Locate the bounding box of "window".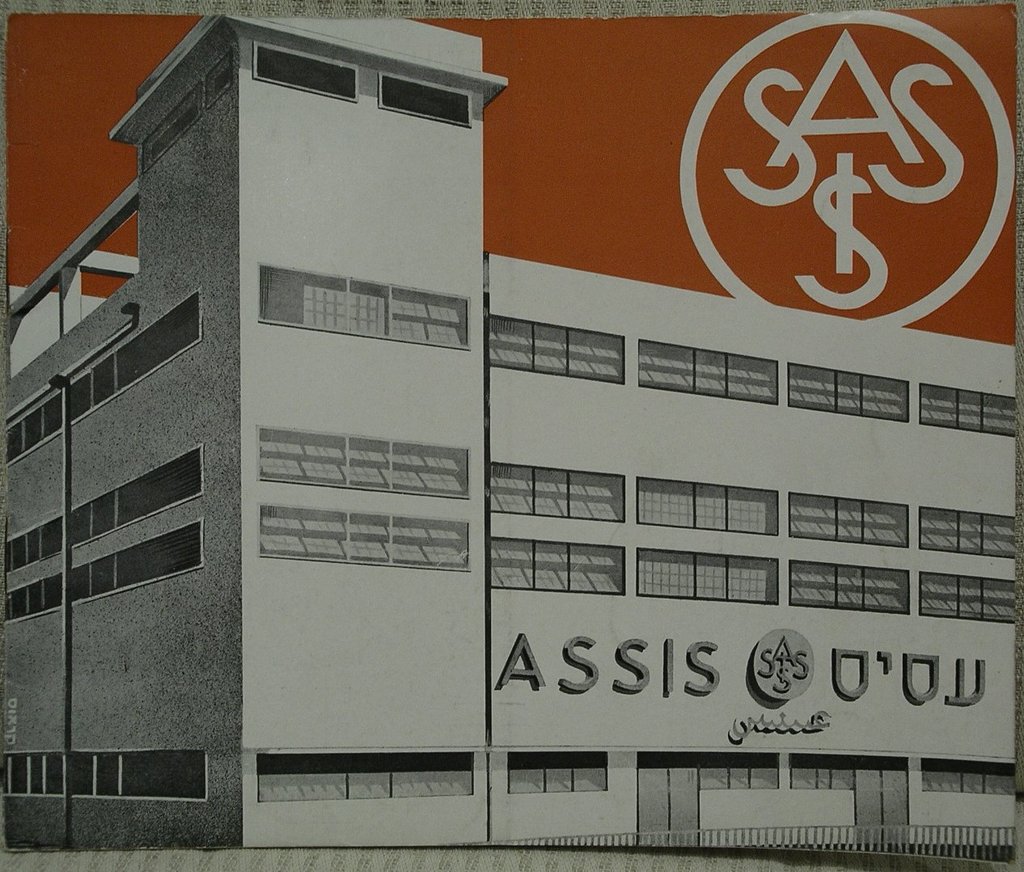
Bounding box: 0,751,208,801.
